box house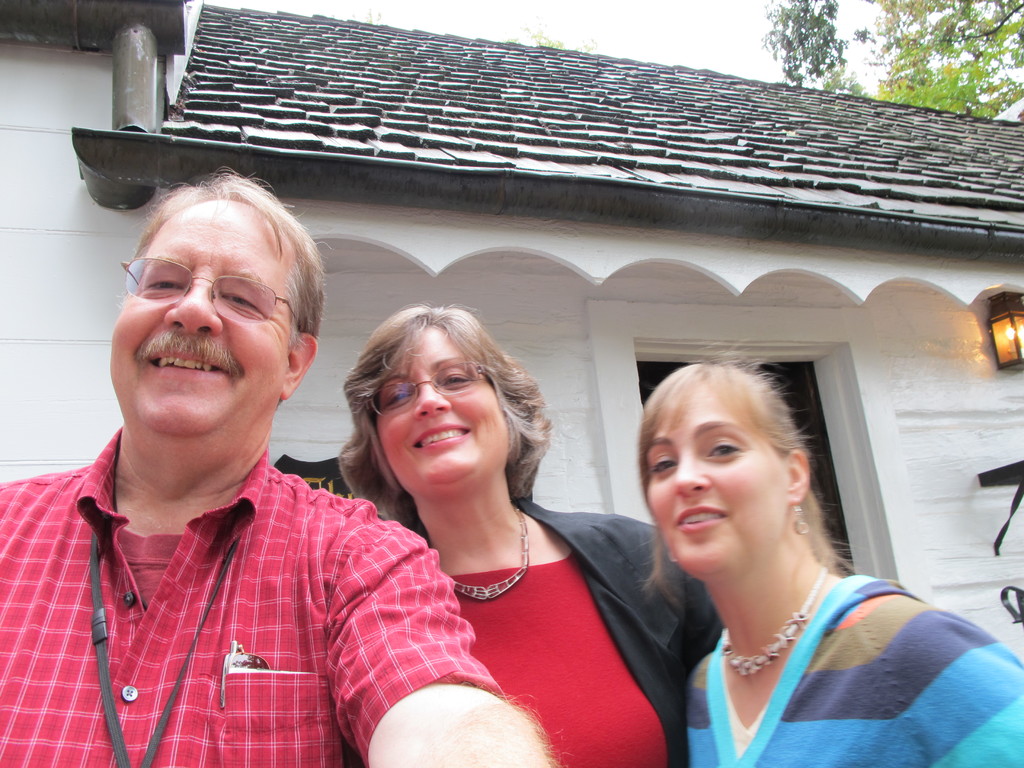
Rect(0, 0, 1023, 666)
